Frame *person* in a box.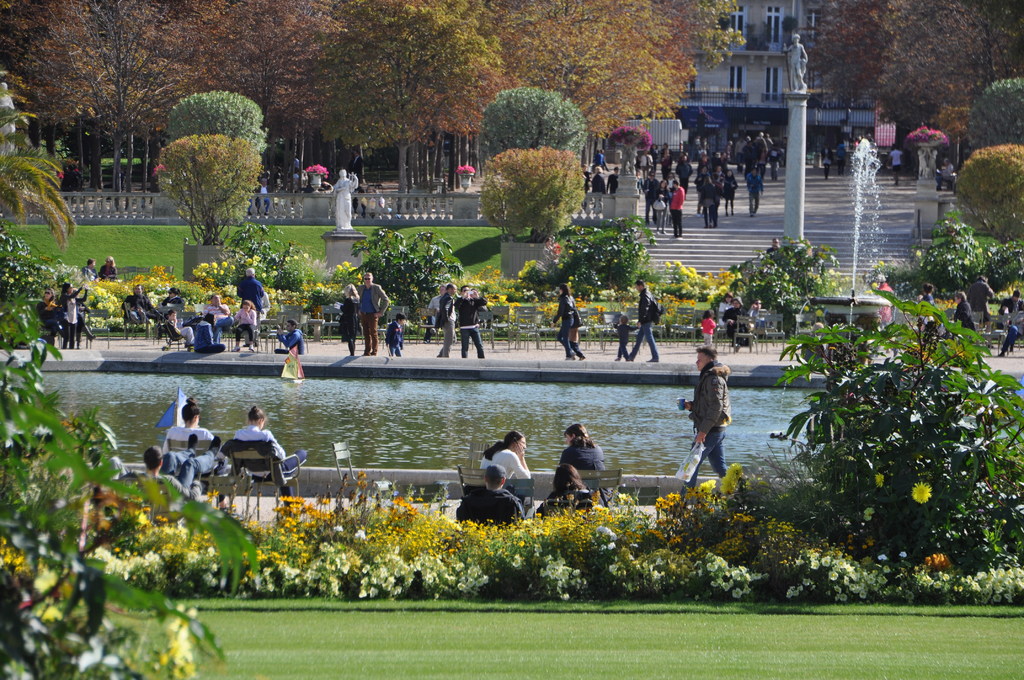
Rect(143, 431, 222, 499).
